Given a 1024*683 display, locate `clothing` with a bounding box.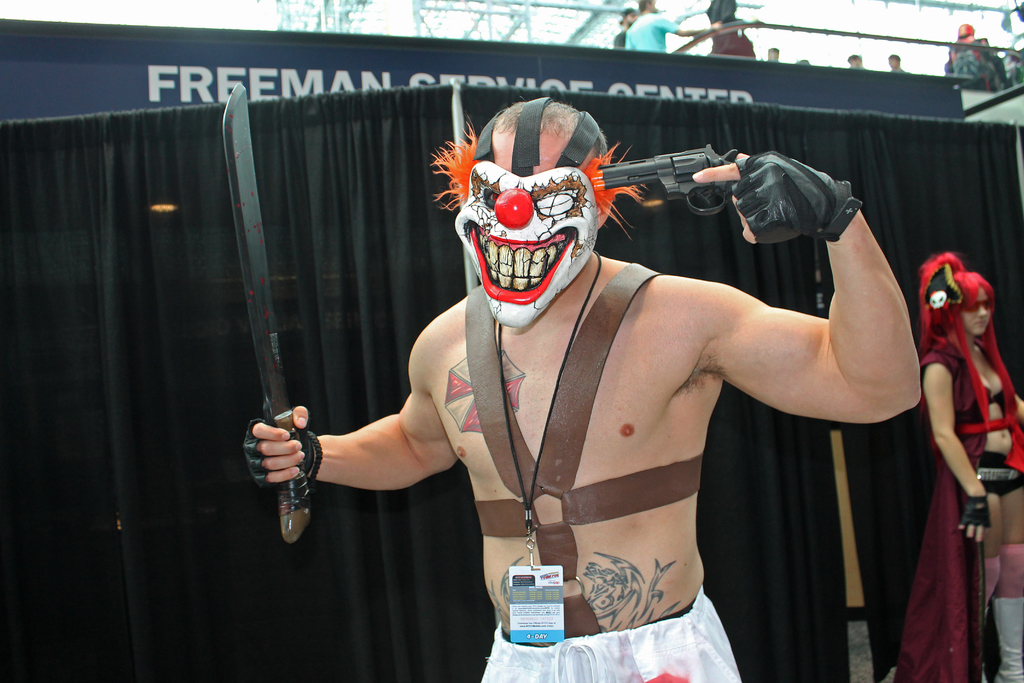
Located: select_region(623, 10, 677, 50).
